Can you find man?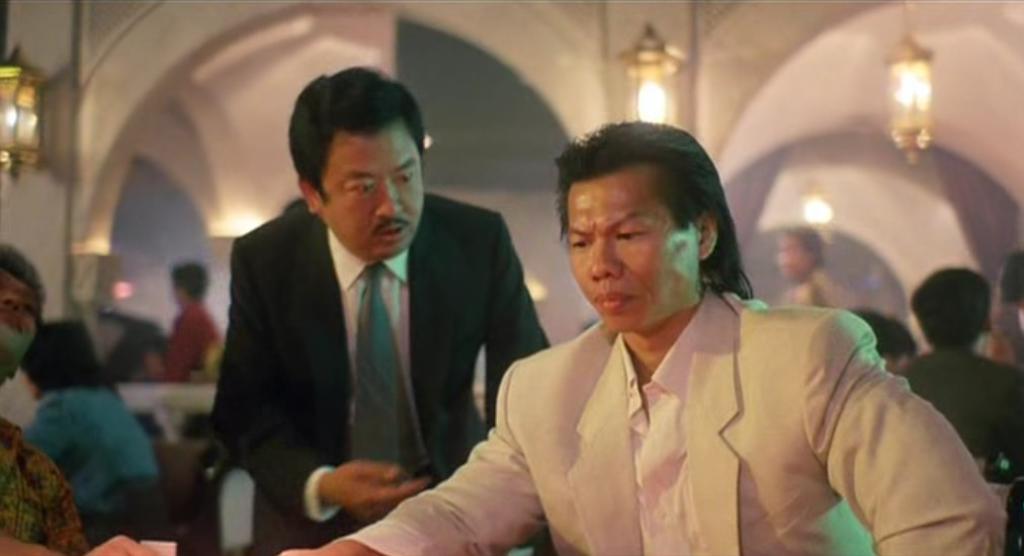
Yes, bounding box: locate(143, 260, 230, 380).
